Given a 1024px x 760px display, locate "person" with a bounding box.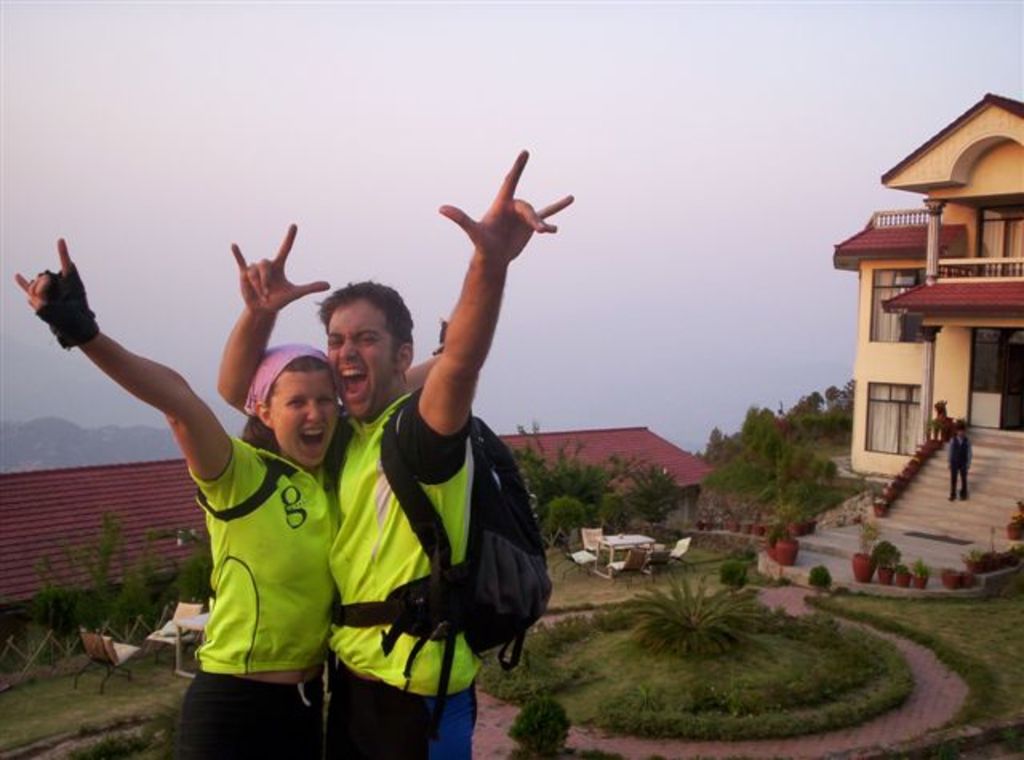
Located: {"x1": 307, "y1": 149, "x2": 571, "y2": 759}.
